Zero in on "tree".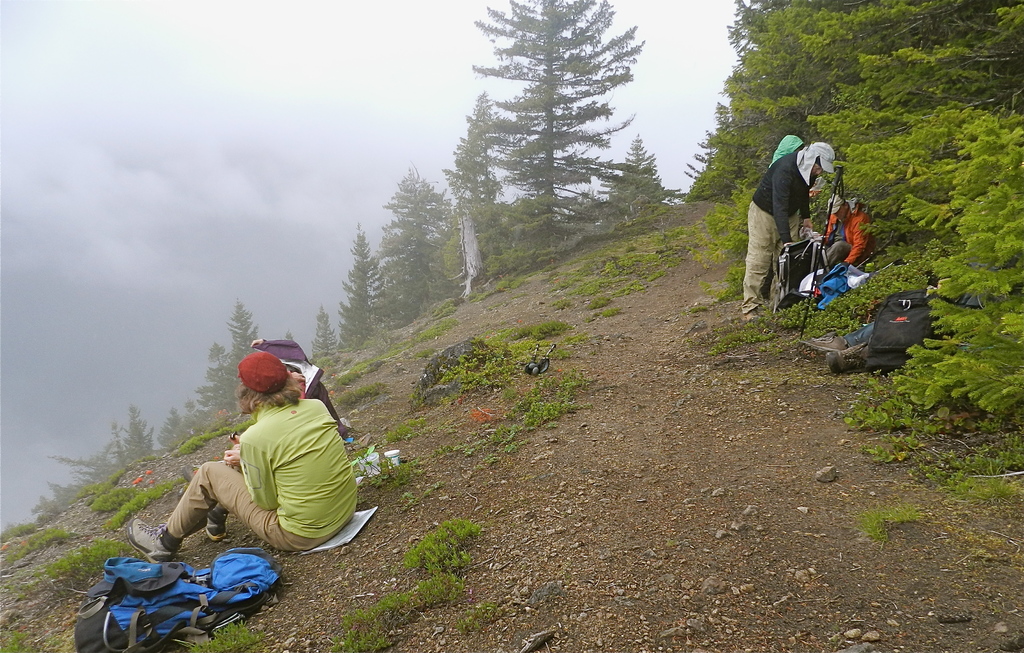
Zeroed in: (x1=309, y1=301, x2=337, y2=365).
